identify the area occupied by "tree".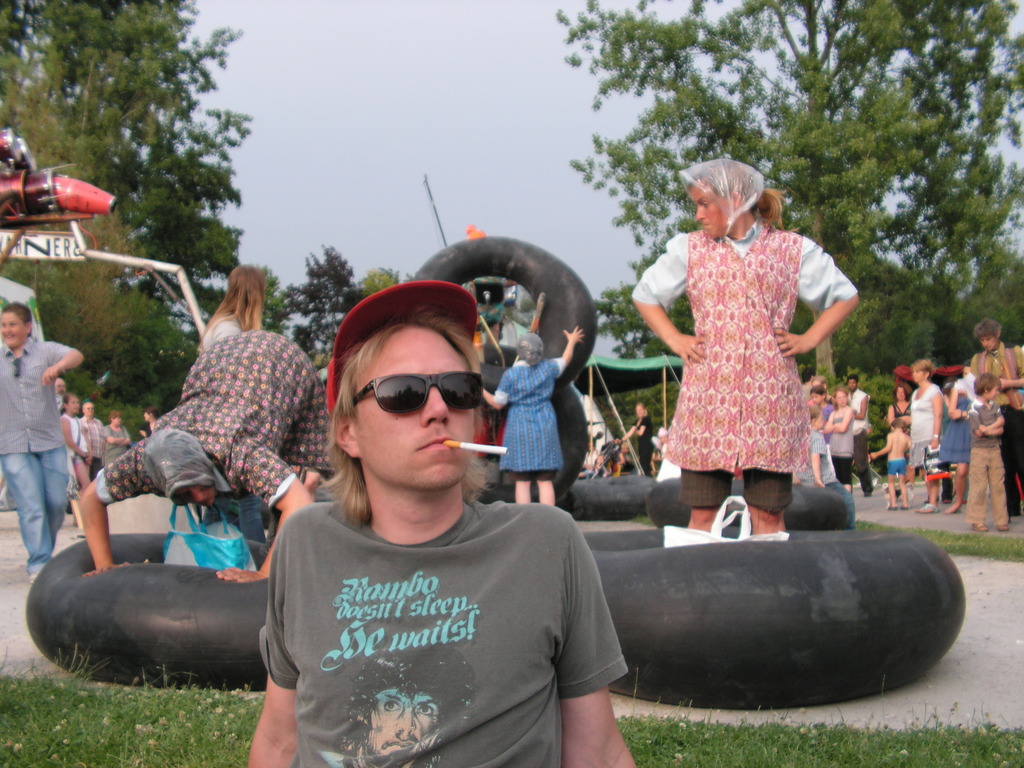
Area: locate(9, 3, 285, 419).
